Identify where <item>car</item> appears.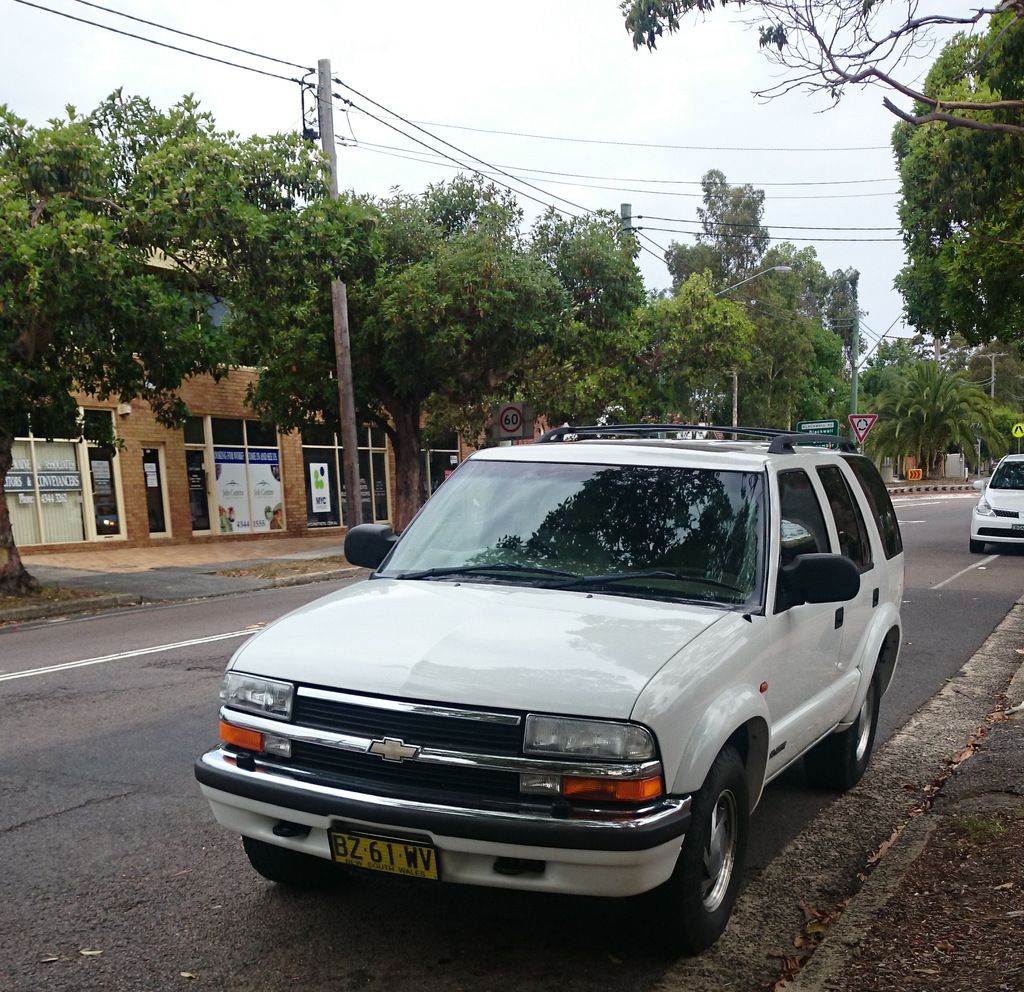
Appears at Rect(195, 429, 916, 955).
